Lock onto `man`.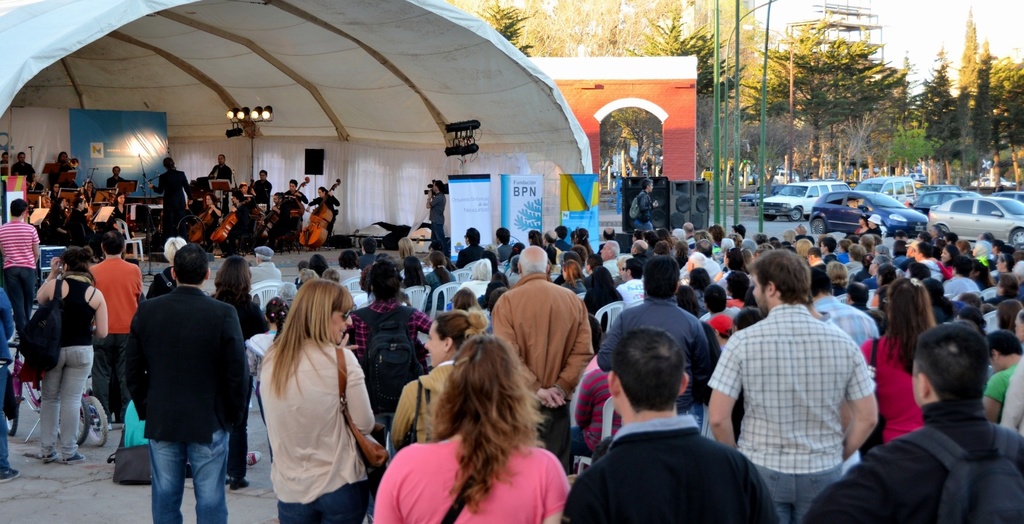
Locked: select_region(557, 225, 570, 241).
